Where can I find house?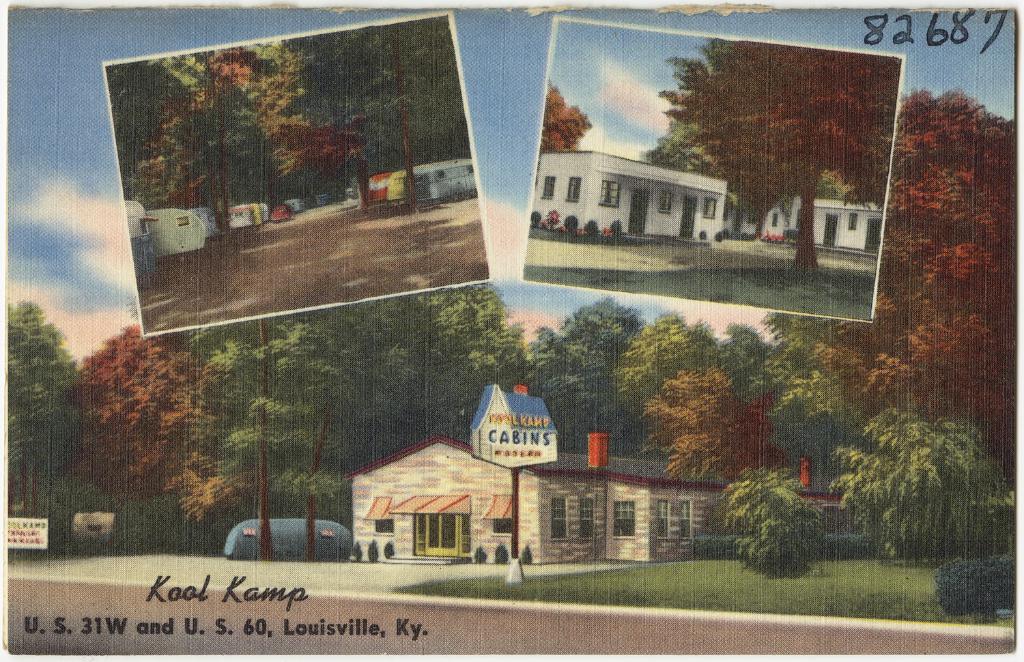
You can find it at (122,189,162,277).
